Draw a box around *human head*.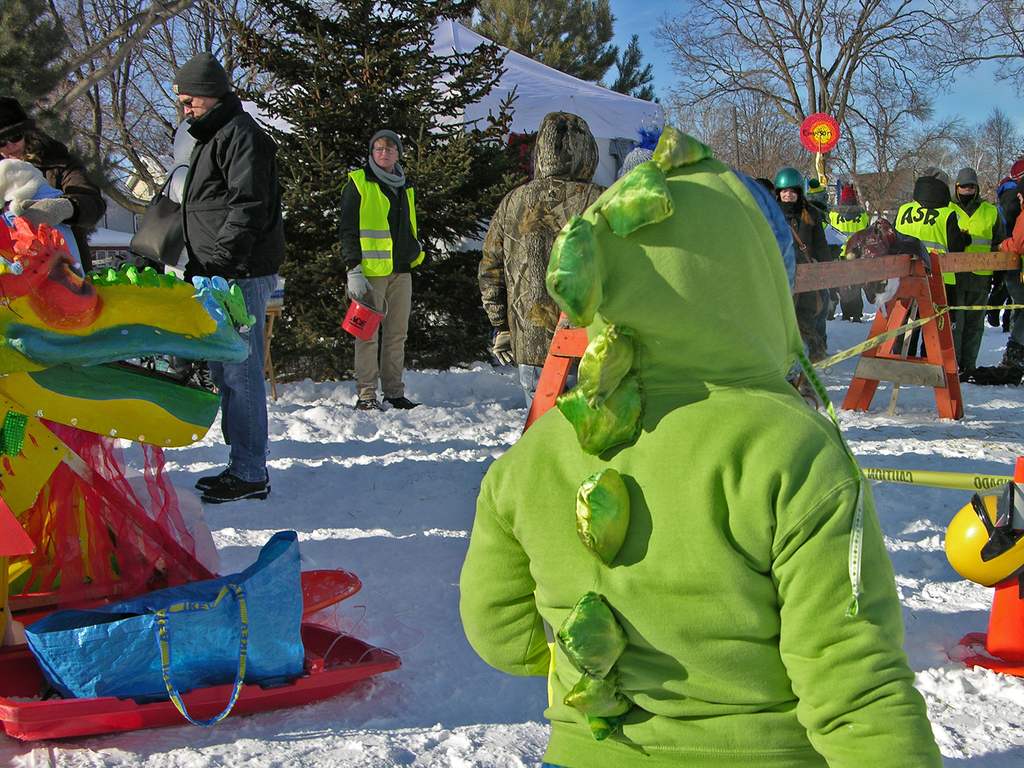
<box>577,154,805,369</box>.
